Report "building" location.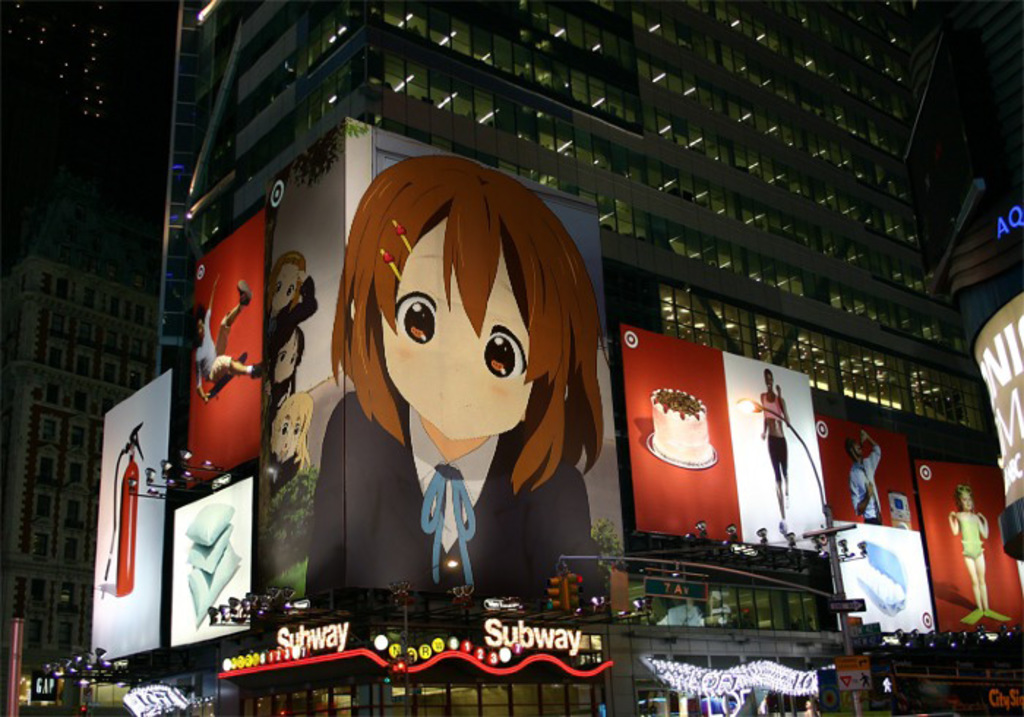
Report: l=88, t=0, r=1023, b=716.
